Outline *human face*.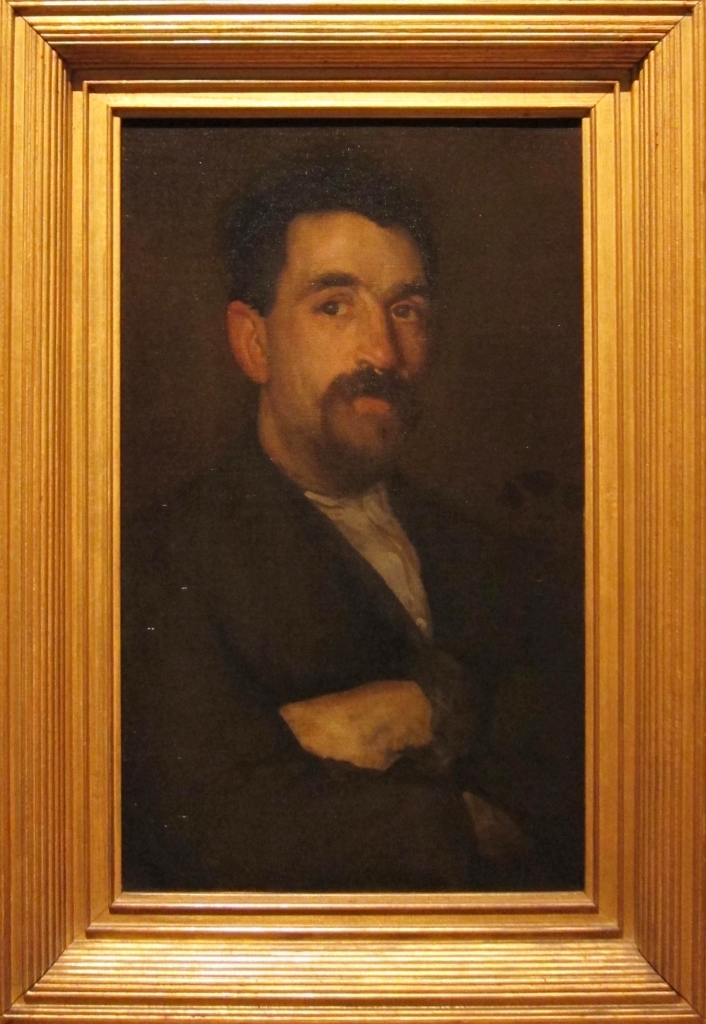
Outline: (258, 209, 437, 473).
